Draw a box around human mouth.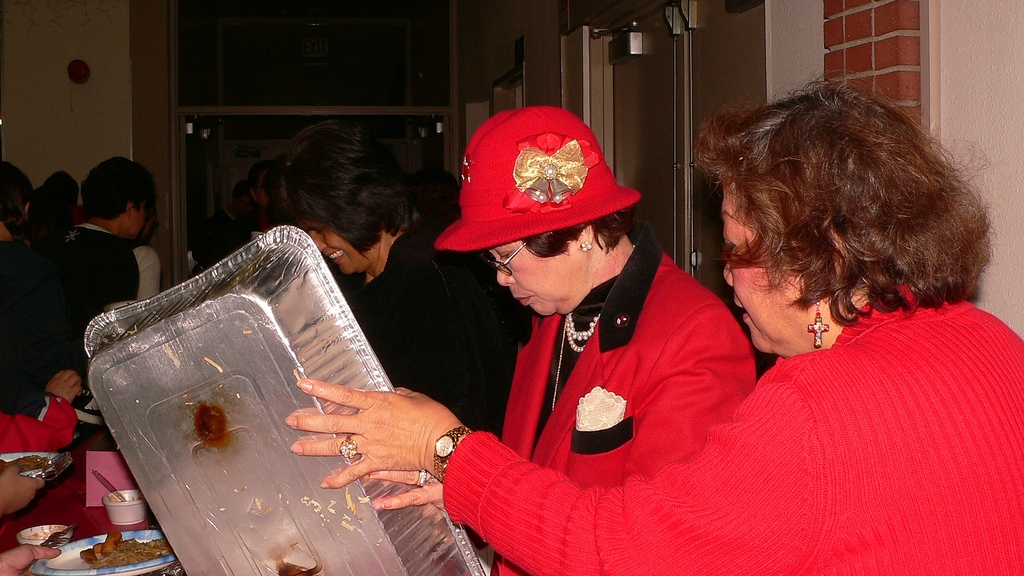
[left=732, top=298, right=750, bottom=321].
